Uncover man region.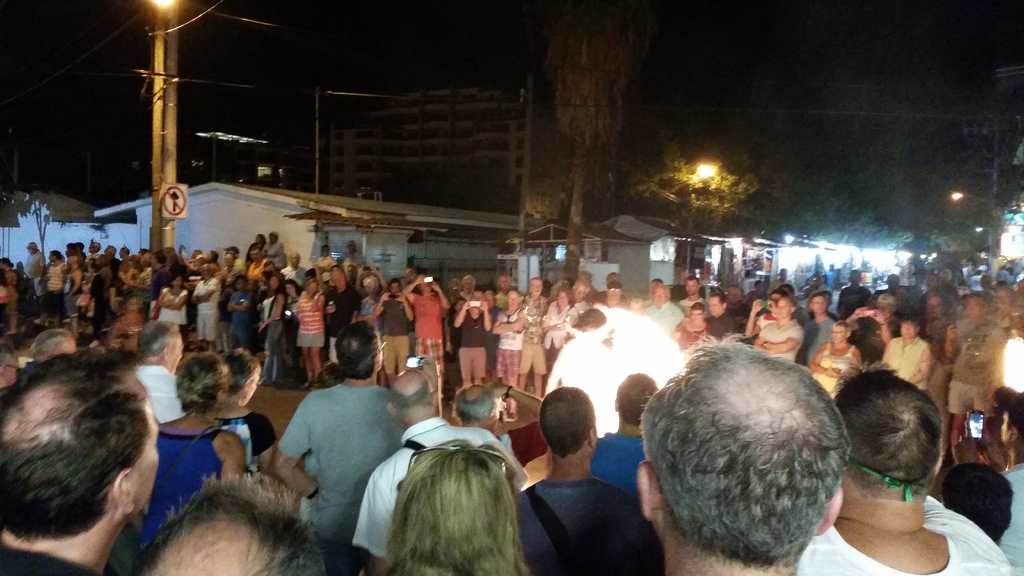
Uncovered: <box>668,301,714,356</box>.
